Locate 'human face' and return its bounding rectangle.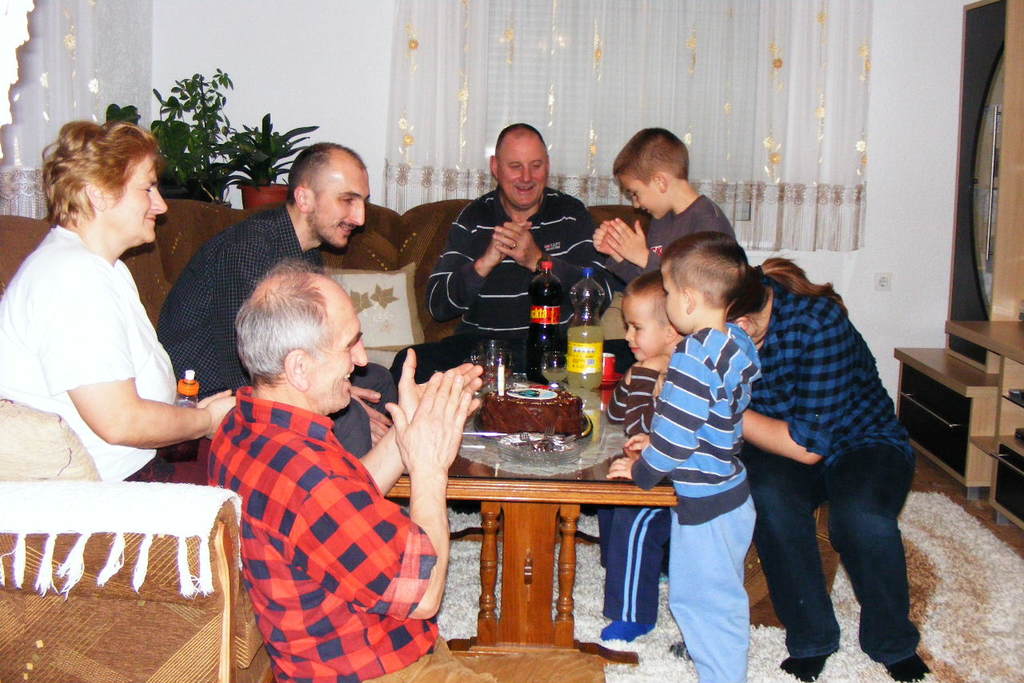
region(662, 265, 689, 330).
